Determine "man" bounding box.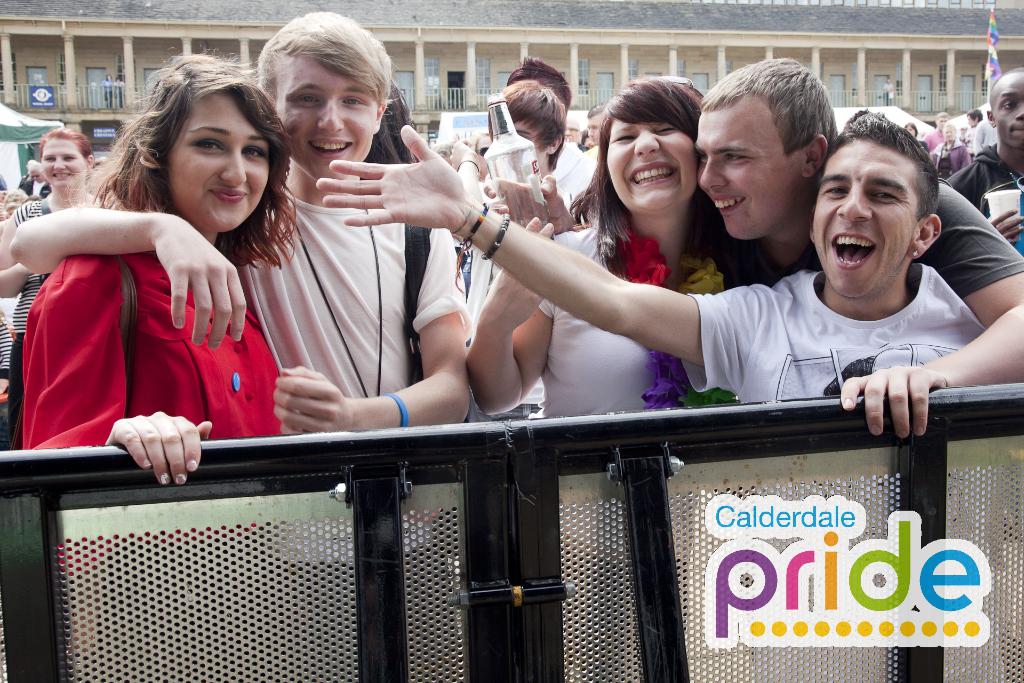
Determined: pyautogui.locateOnScreen(434, 138, 456, 162).
